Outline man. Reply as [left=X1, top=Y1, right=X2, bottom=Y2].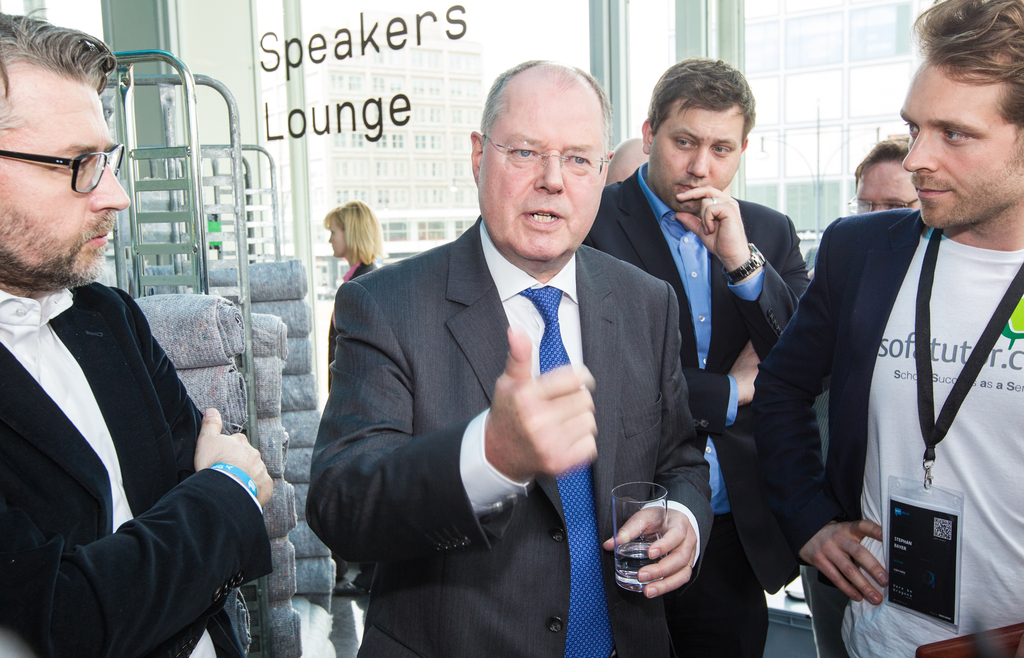
[left=0, top=6, right=271, bottom=657].
